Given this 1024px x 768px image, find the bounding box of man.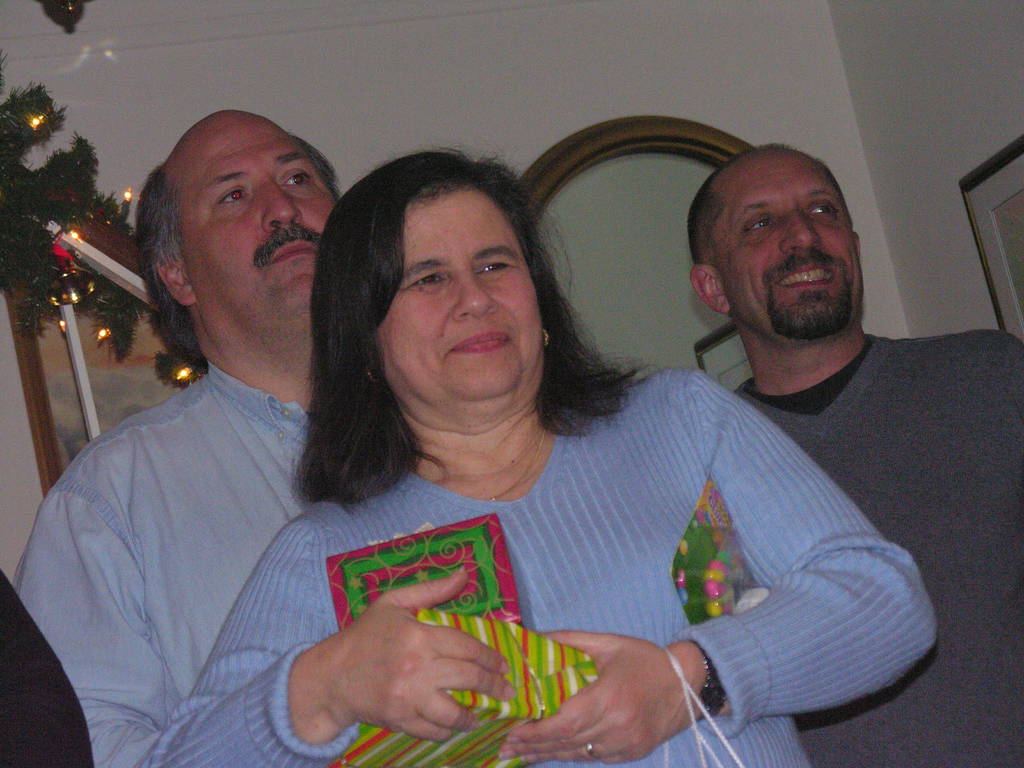
detection(36, 88, 386, 749).
